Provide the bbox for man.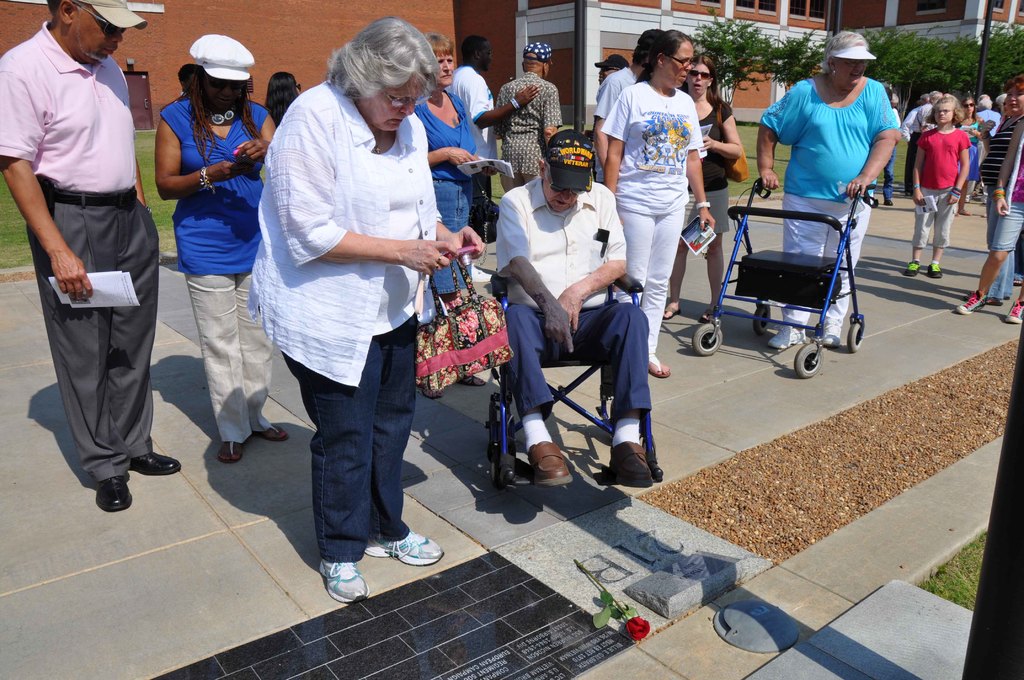
{"left": 595, "top": 26, "right": 665, "bottom": 185}.
